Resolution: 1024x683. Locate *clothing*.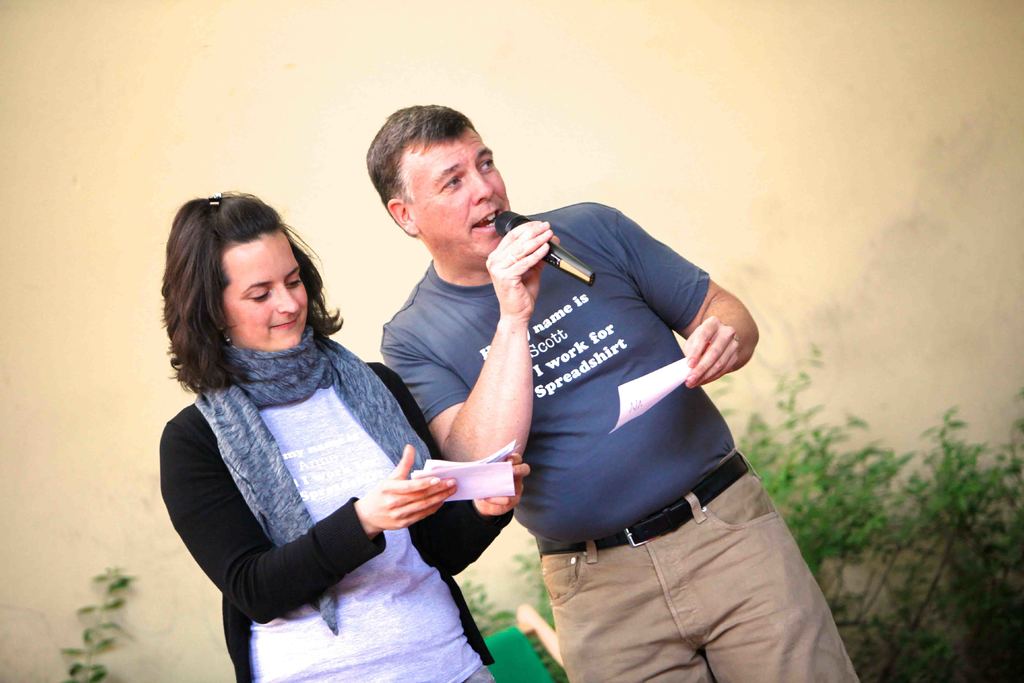
(160,327,505,682).
